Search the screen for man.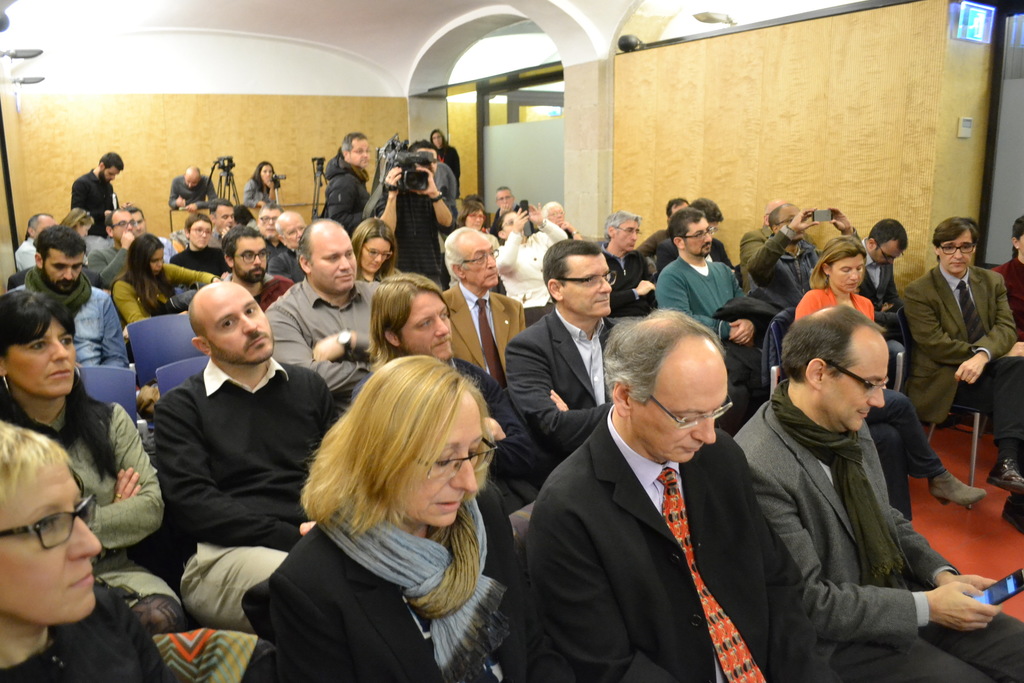
Found at detection(648, 194, 733, 267).
